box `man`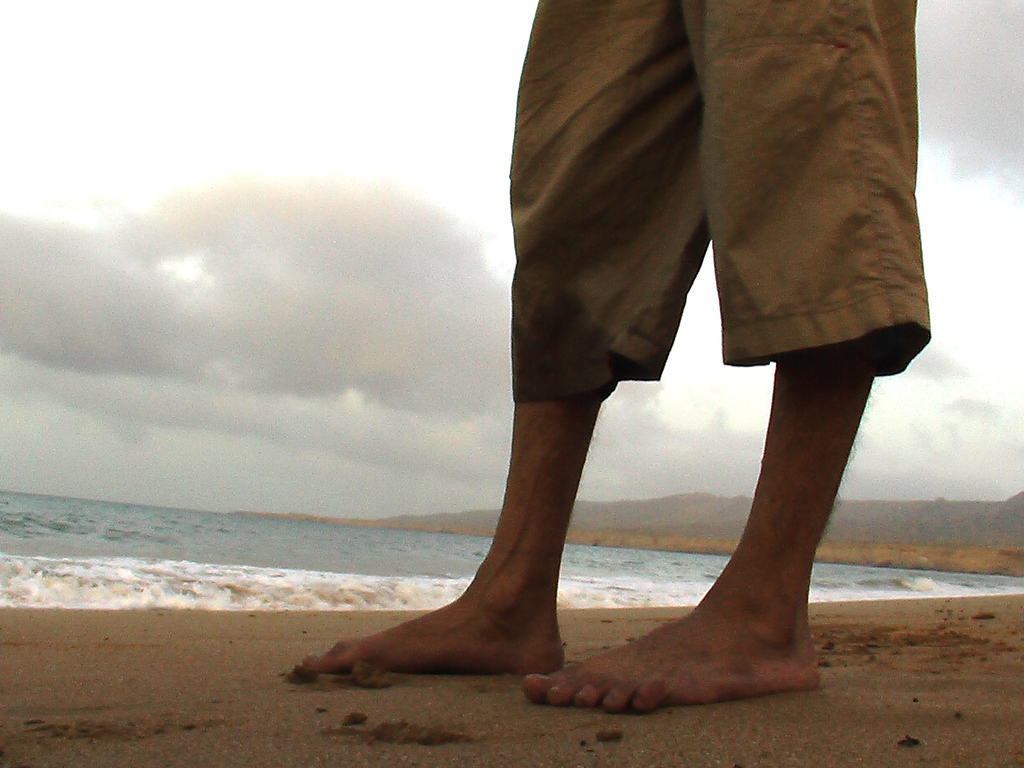
BBox(300, 0, 931, 710)
